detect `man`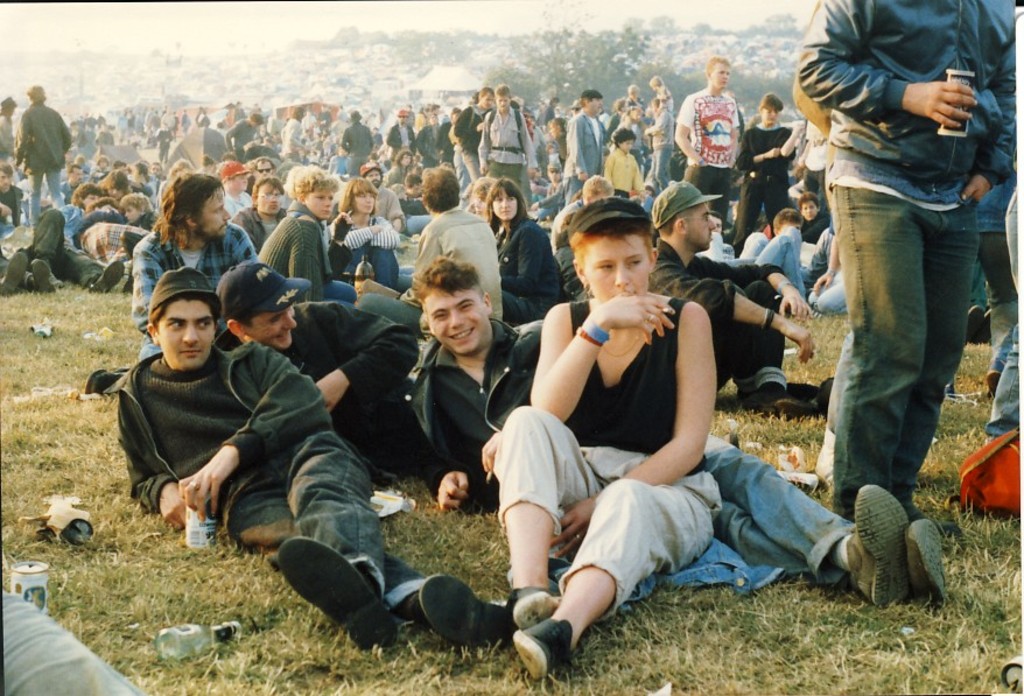
(x1=792, y1=194, x2=820, y2=251)
